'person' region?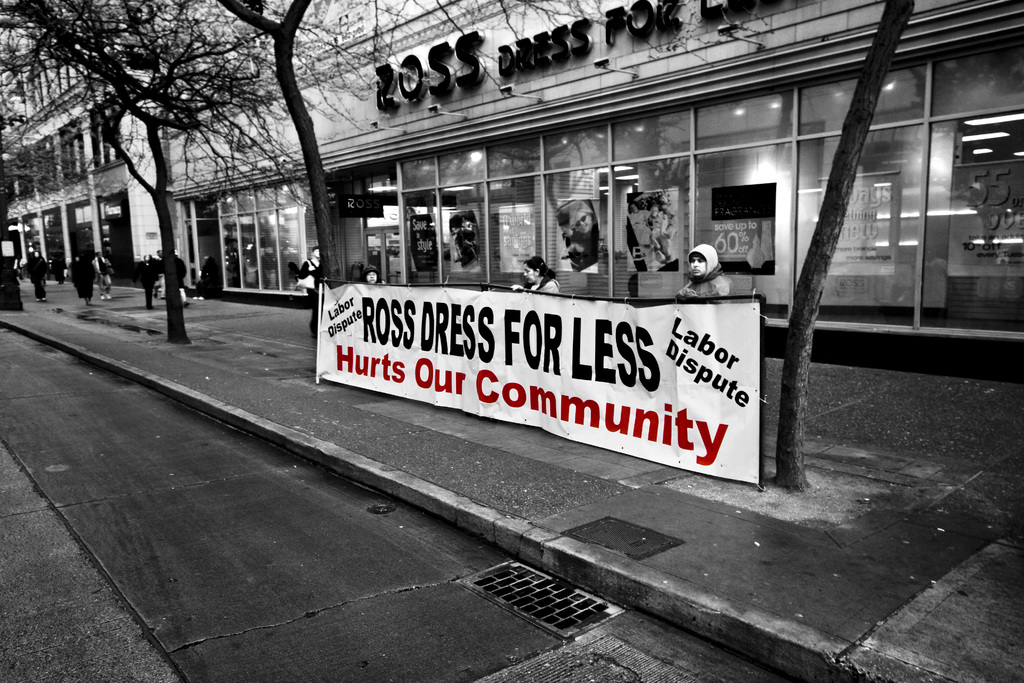
bbox=[166, 240, 191, 302]
